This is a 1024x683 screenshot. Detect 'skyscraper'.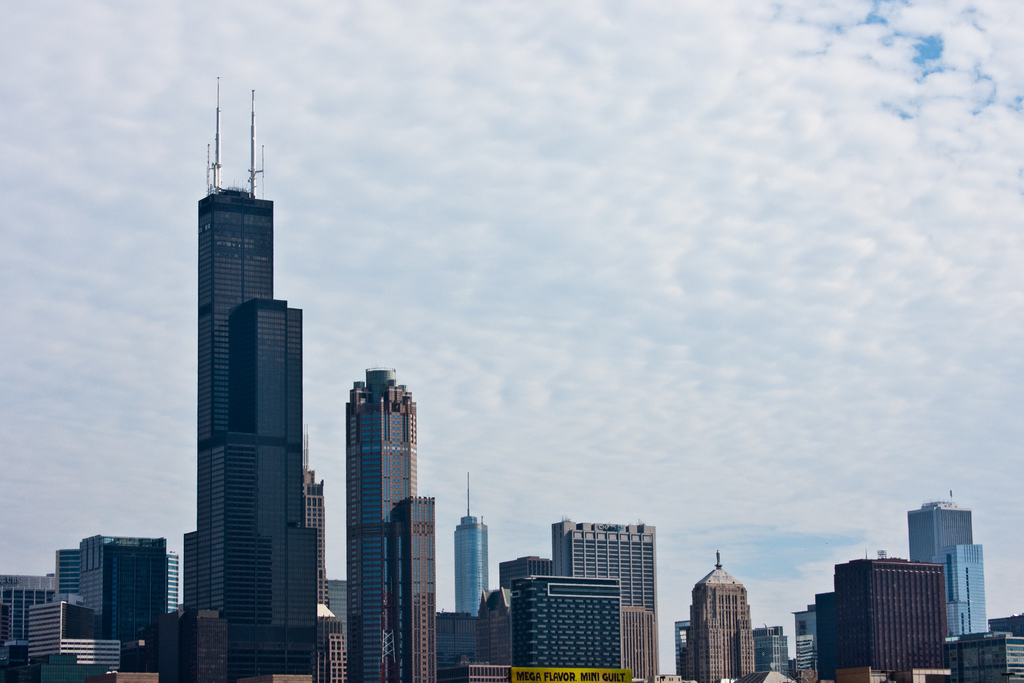
[left=346, top=366, right=437, bottom=682].
